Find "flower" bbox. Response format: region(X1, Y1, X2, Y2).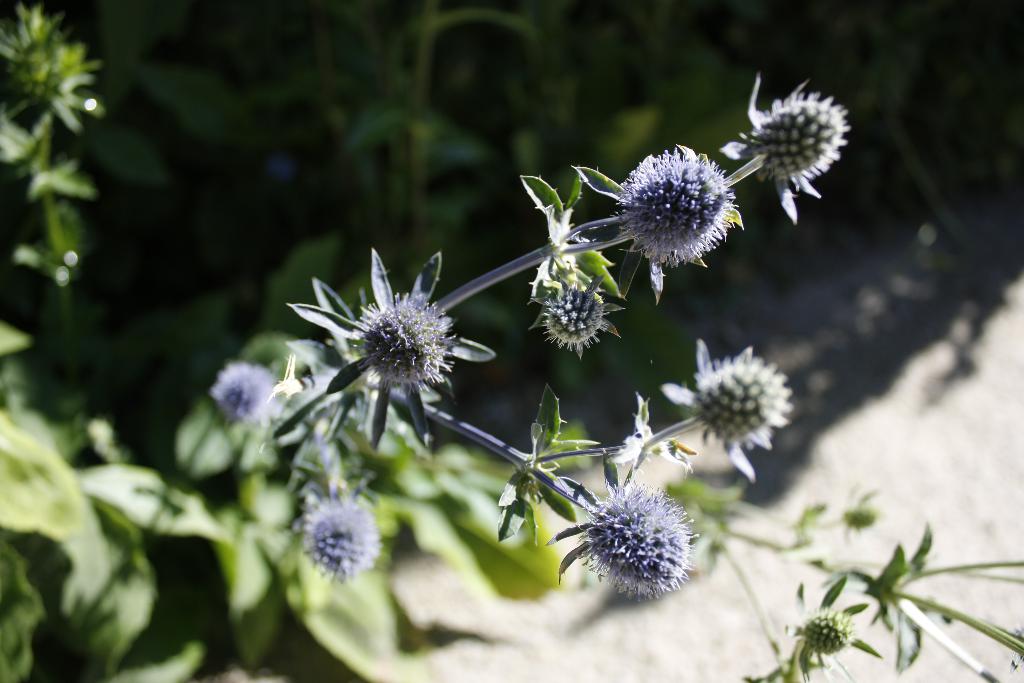
region(291, 240, 491, 431).
